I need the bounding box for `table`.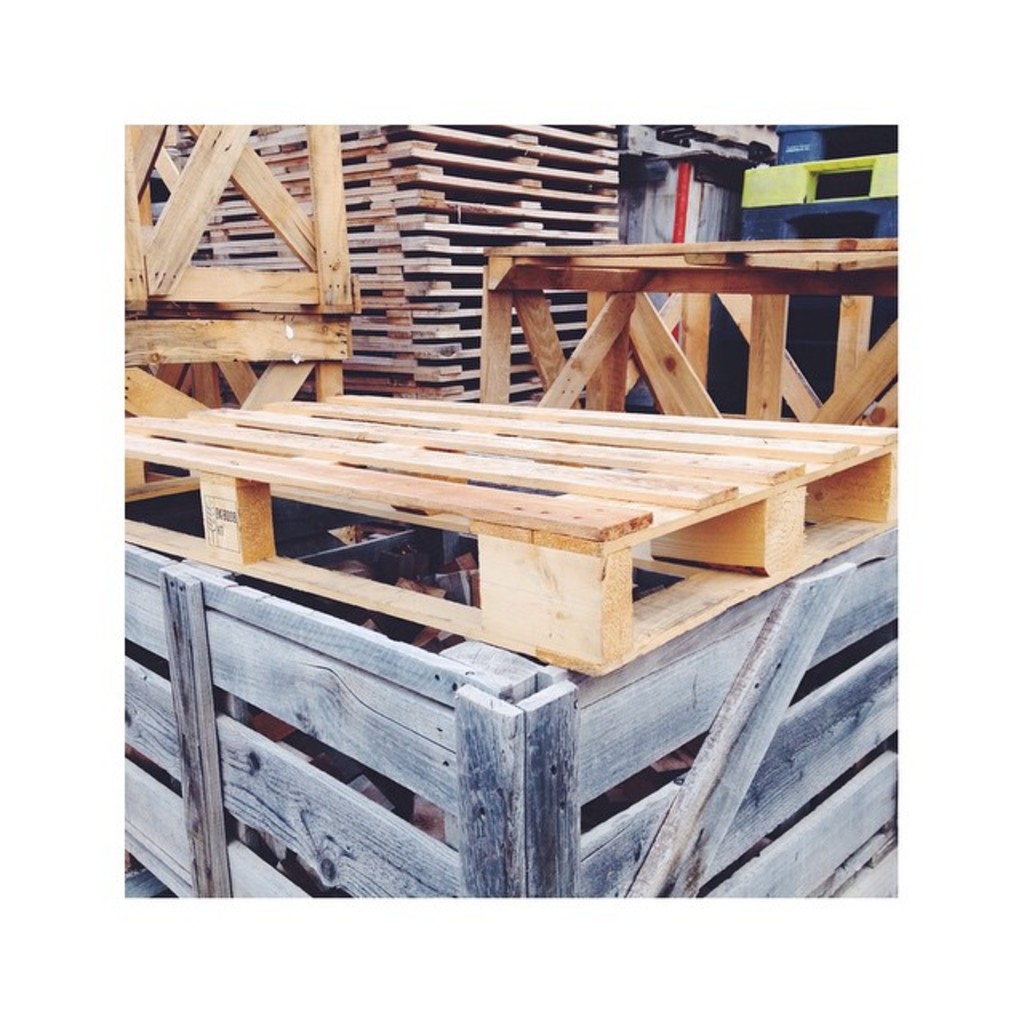
Here it is: pyautogui.locateOnScreen(123, 118, 896, 899).
